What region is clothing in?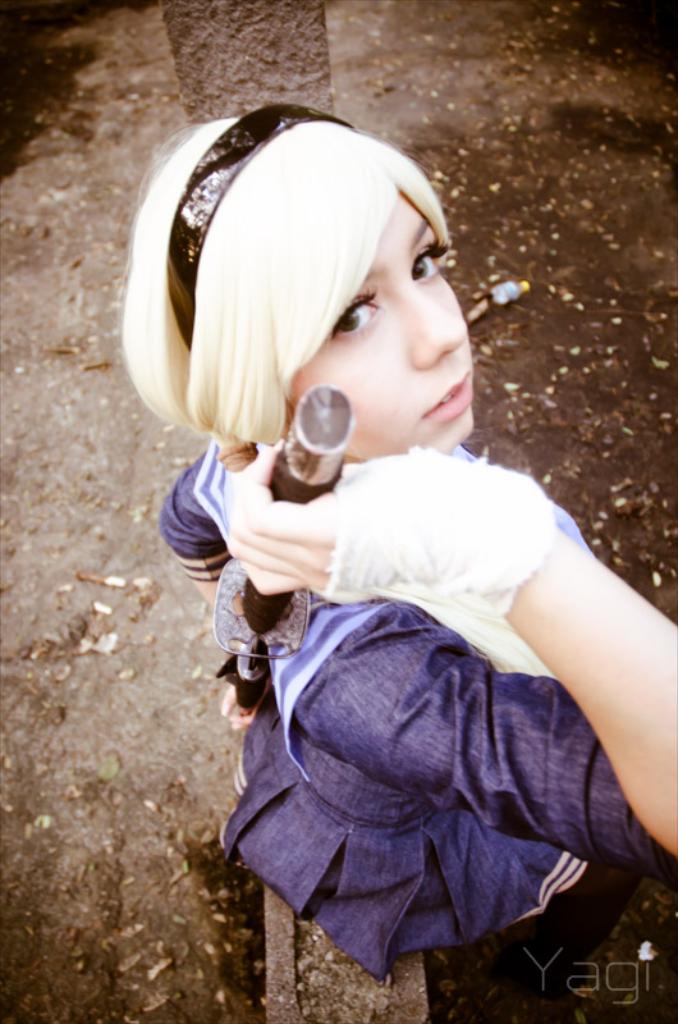
[175,348,642,966].
